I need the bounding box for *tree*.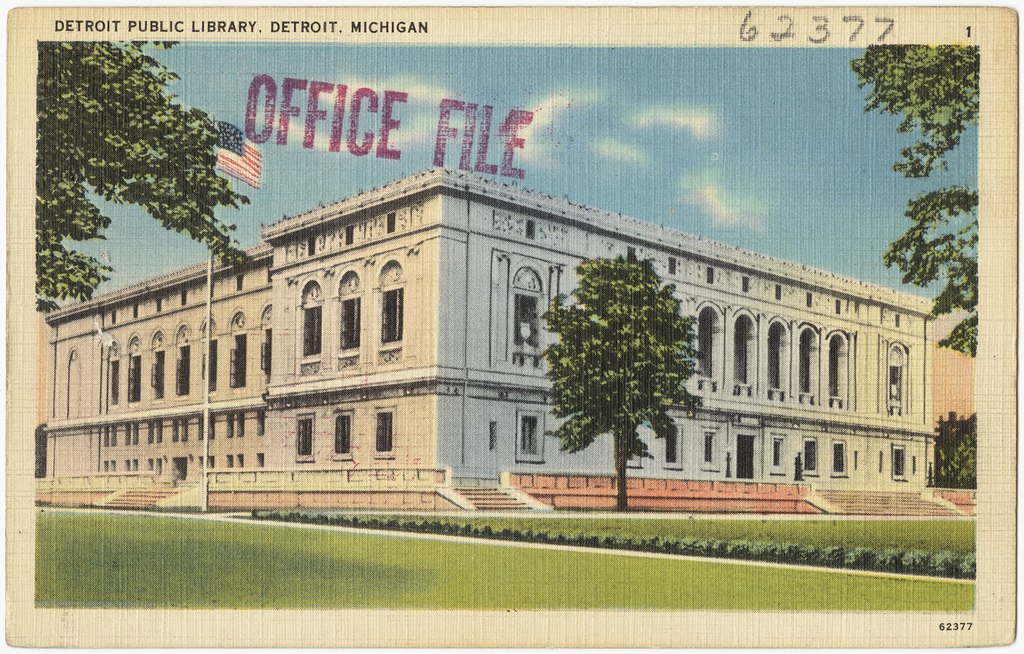
Here it is: 32, 36, 258, 316.
